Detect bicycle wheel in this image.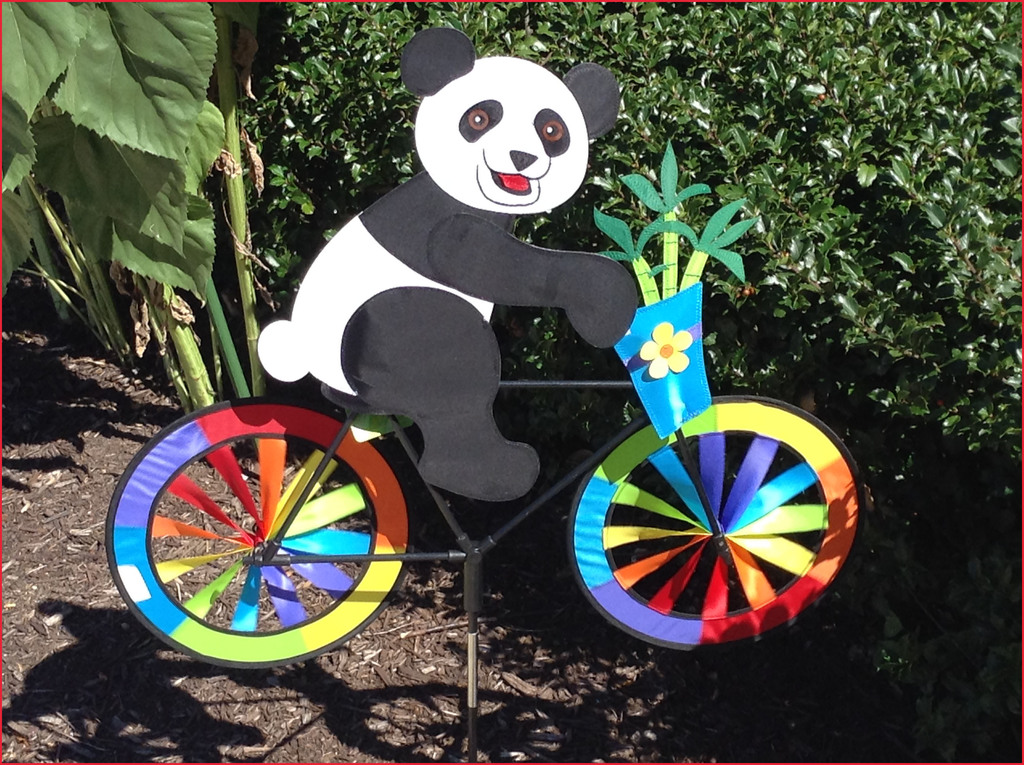
Detection: detection(570, 393, 867, 657).
